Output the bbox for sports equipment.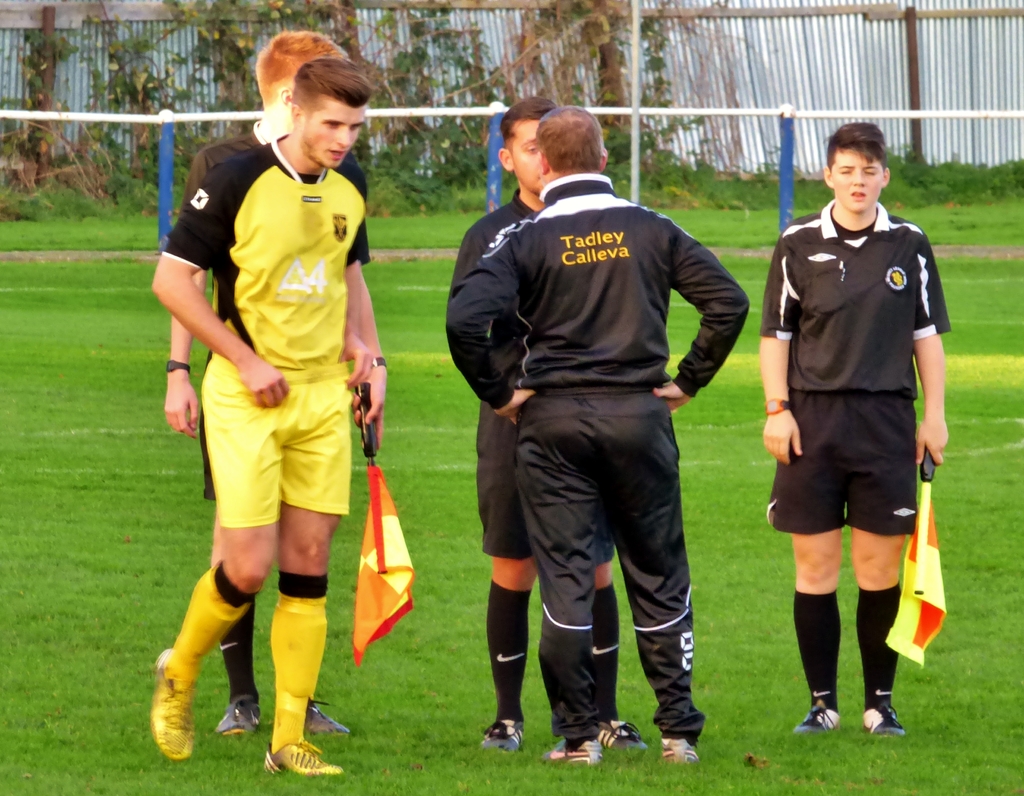
bbox=(545, 739, 604, 770).
